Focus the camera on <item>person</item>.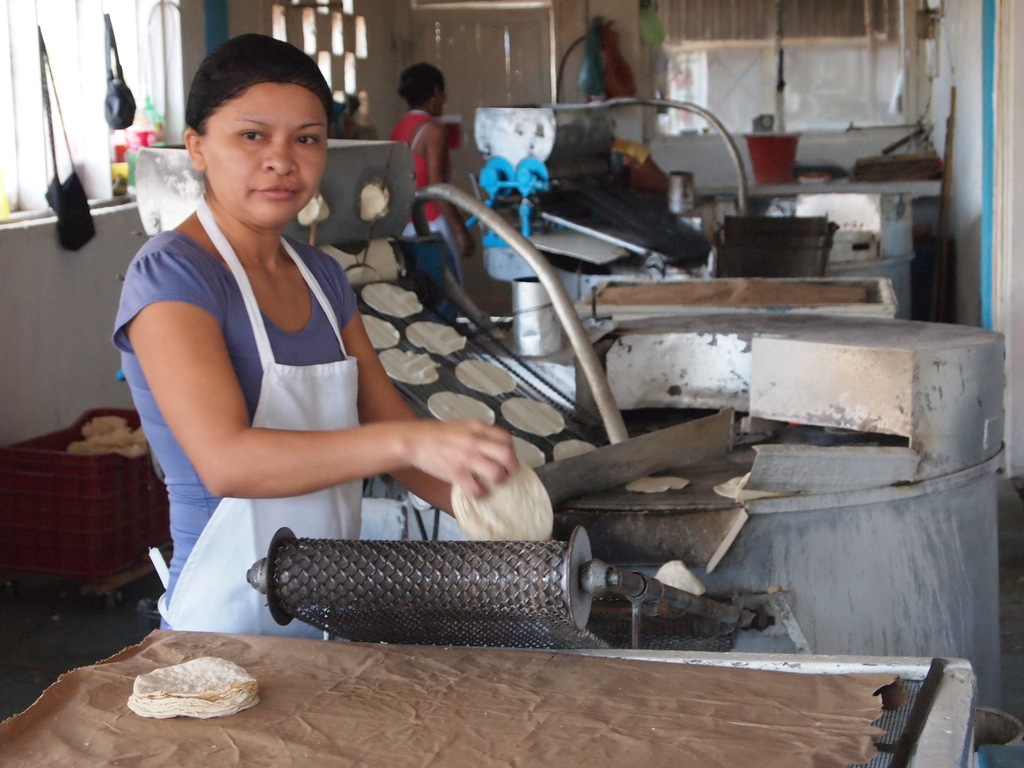
Focus region: [111,28,516,641].
